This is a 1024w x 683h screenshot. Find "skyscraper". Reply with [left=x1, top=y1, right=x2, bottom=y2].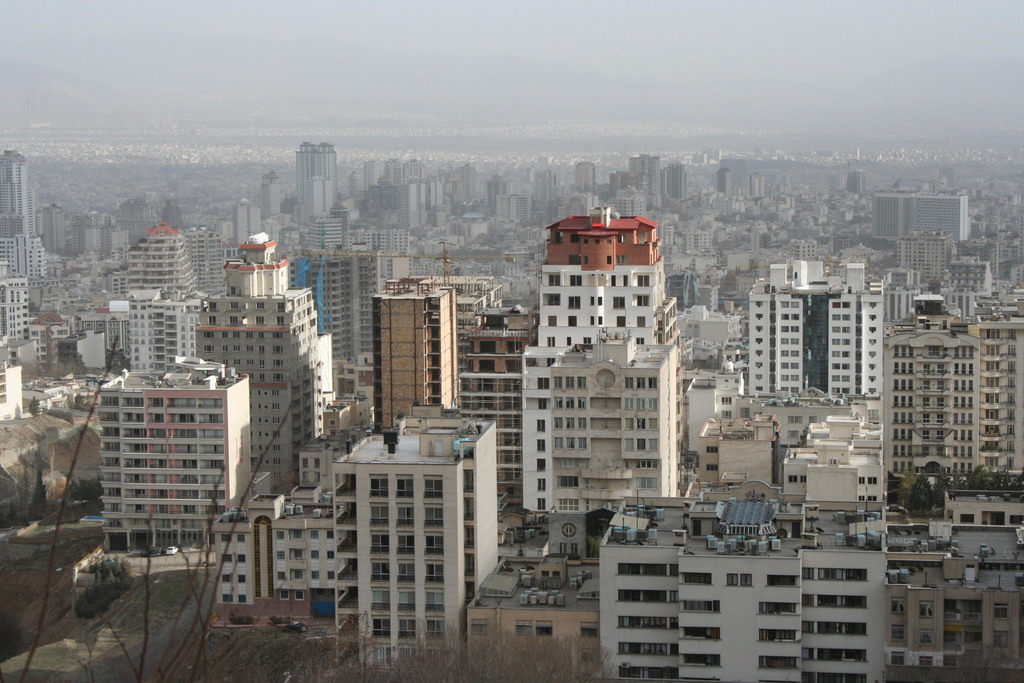
[left=889, top=543, right=1023, bottom=682].
